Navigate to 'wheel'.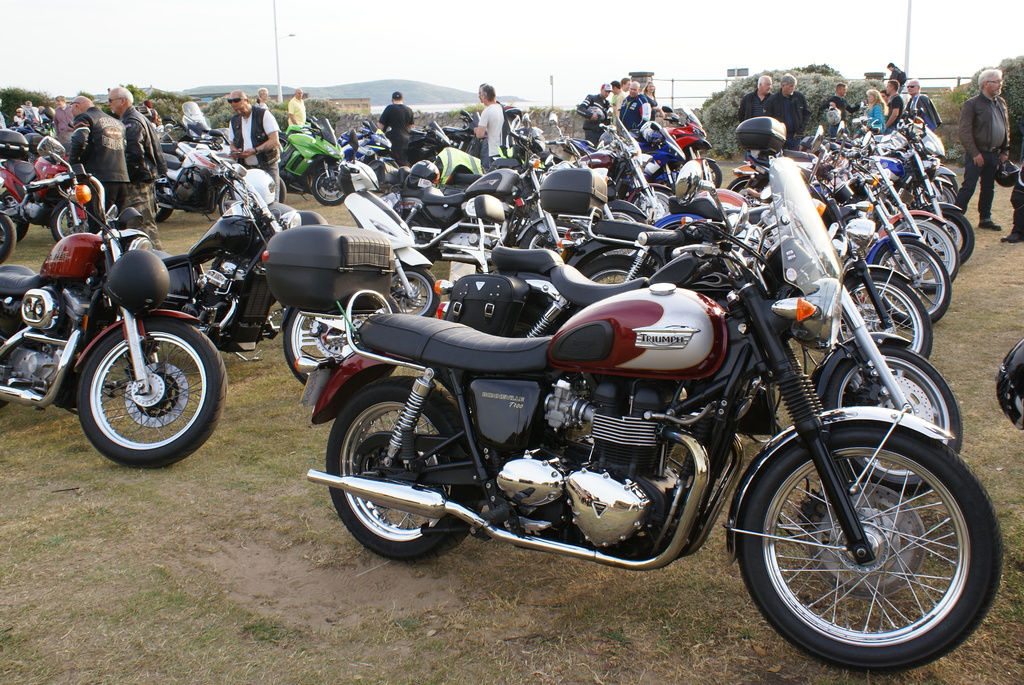
Navigation target: bbox=(737, 427, 991, 662).
